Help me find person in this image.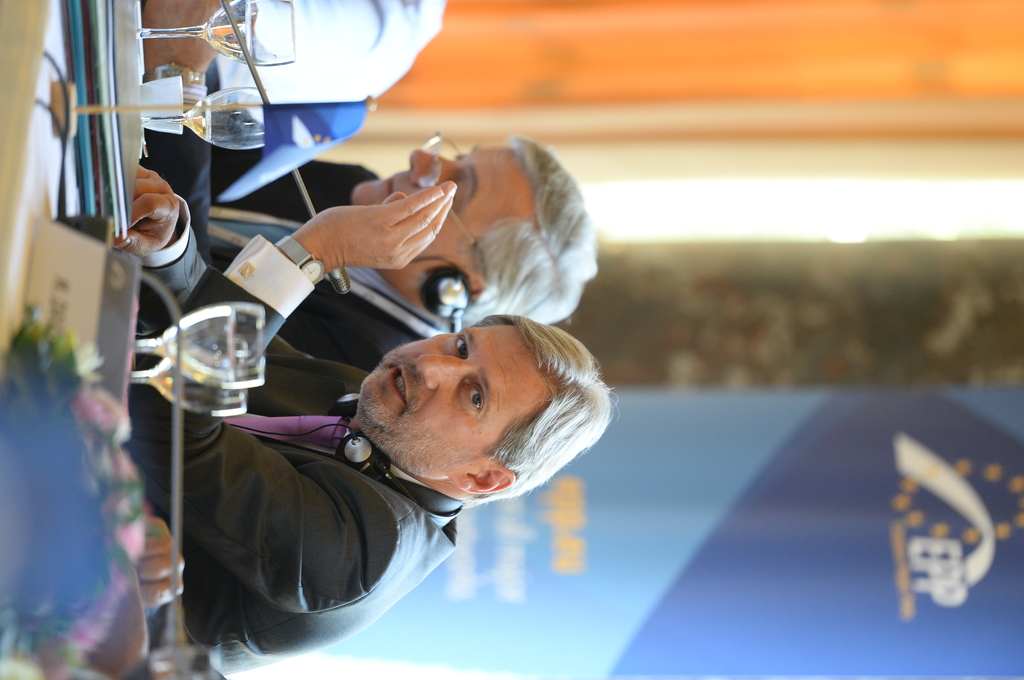
Found it: [left=92, top=161, right=612, bottom=679].
